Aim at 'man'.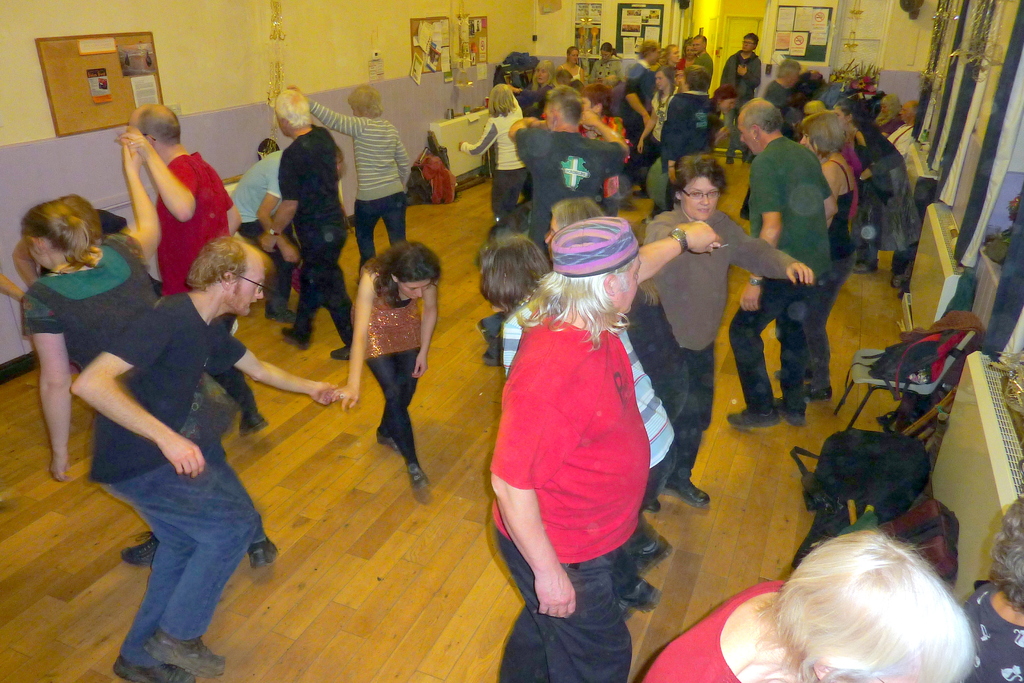
Aimed at bbox=(739, 58, 804, 220).
